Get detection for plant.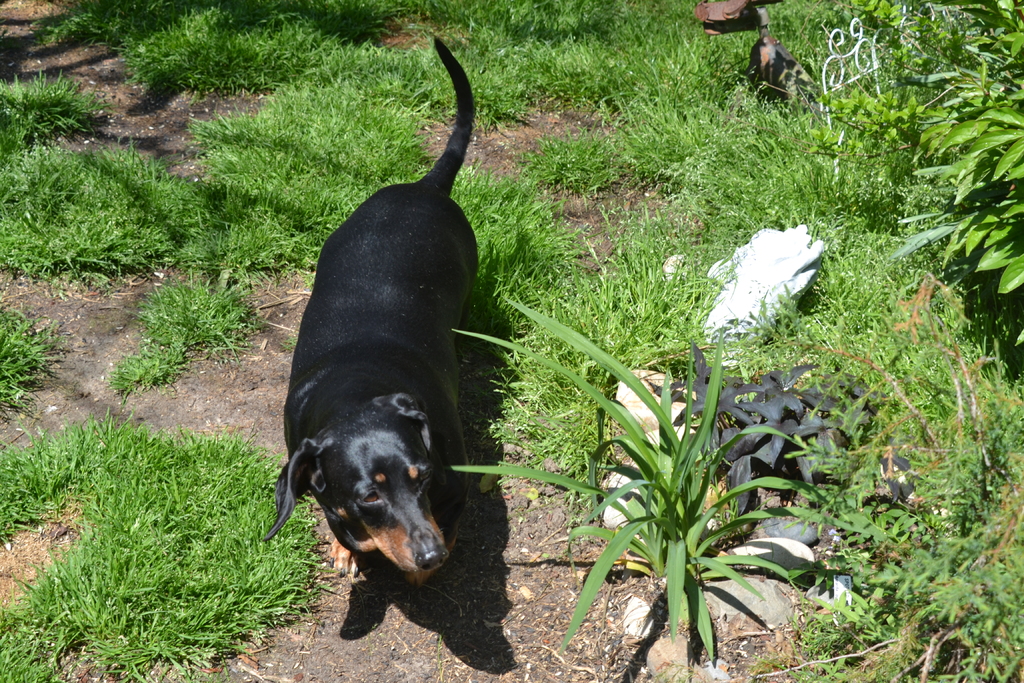
Detection: <box>110,272,266,393</box>.
